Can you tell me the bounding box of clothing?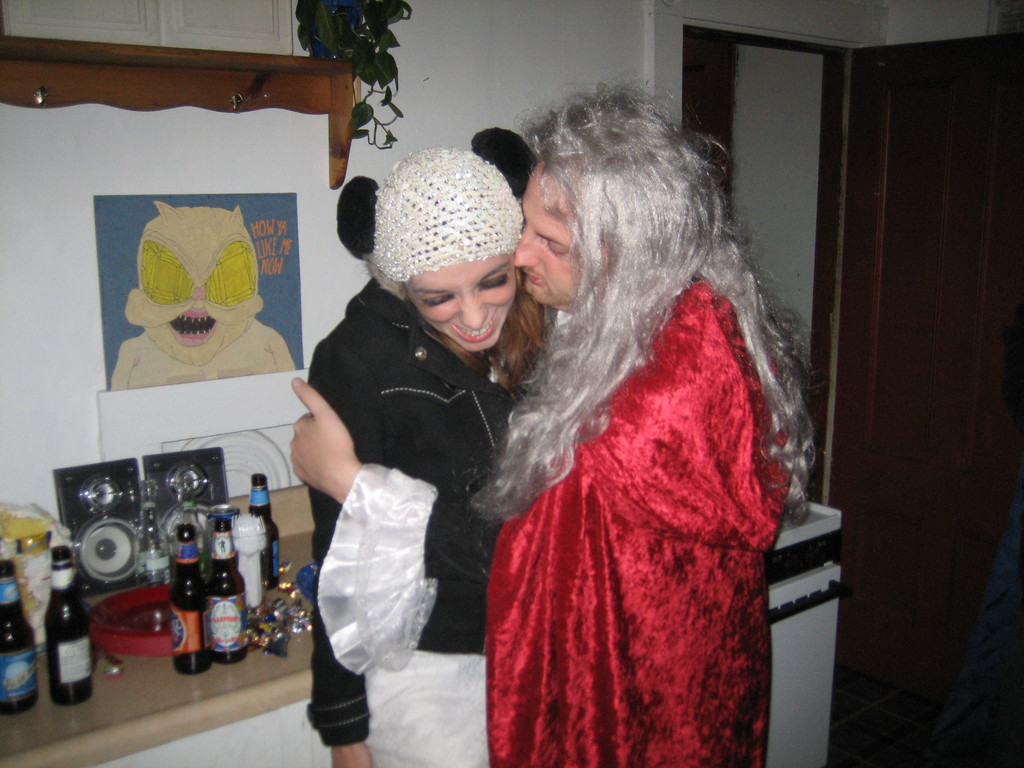
<region>447, 239, 813, 727</region>.
